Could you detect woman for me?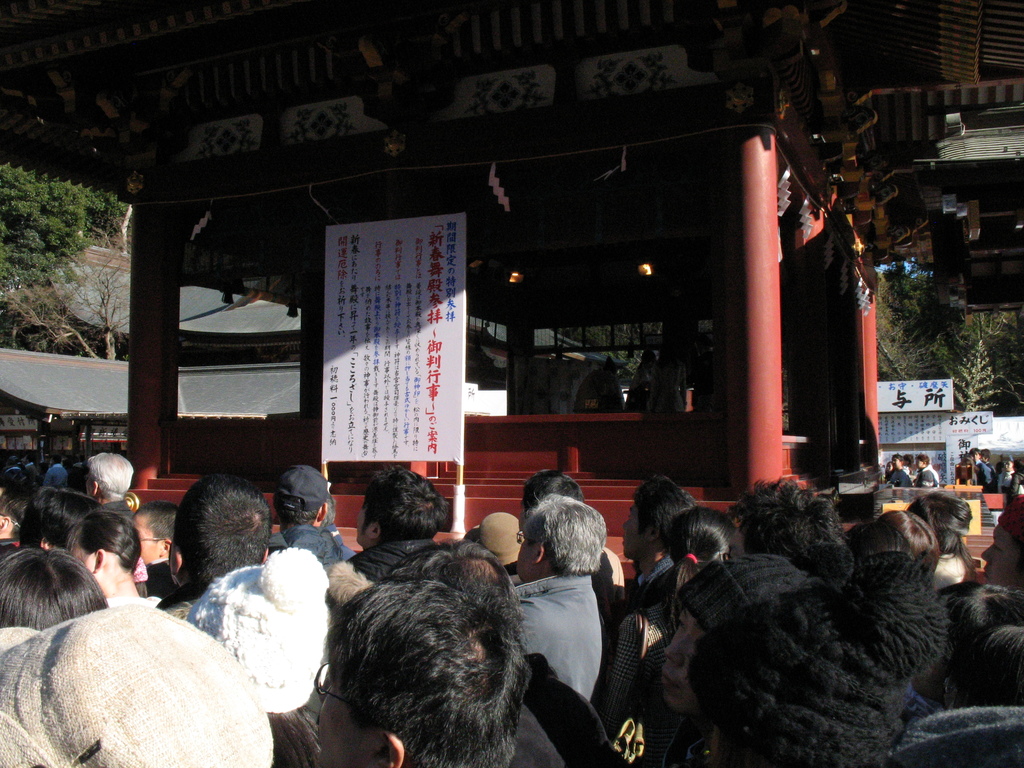
Detection result: rect(908, 486, 973, 596).
